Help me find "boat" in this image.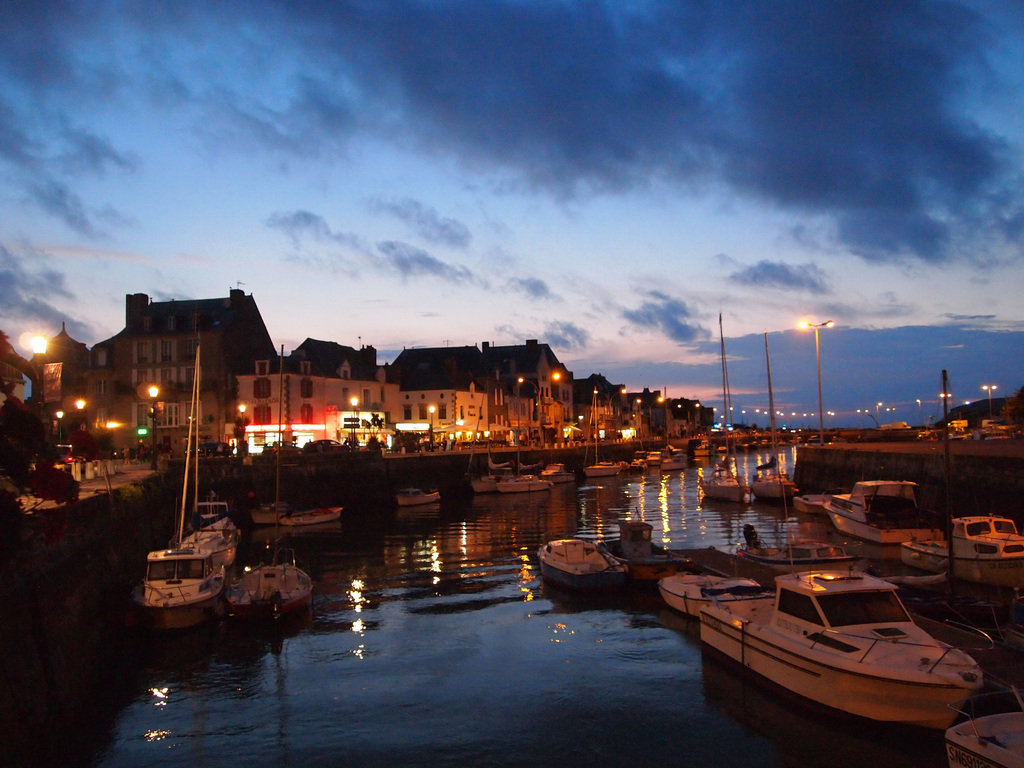
Found it: BBox(682, 540, 1002, 739).
